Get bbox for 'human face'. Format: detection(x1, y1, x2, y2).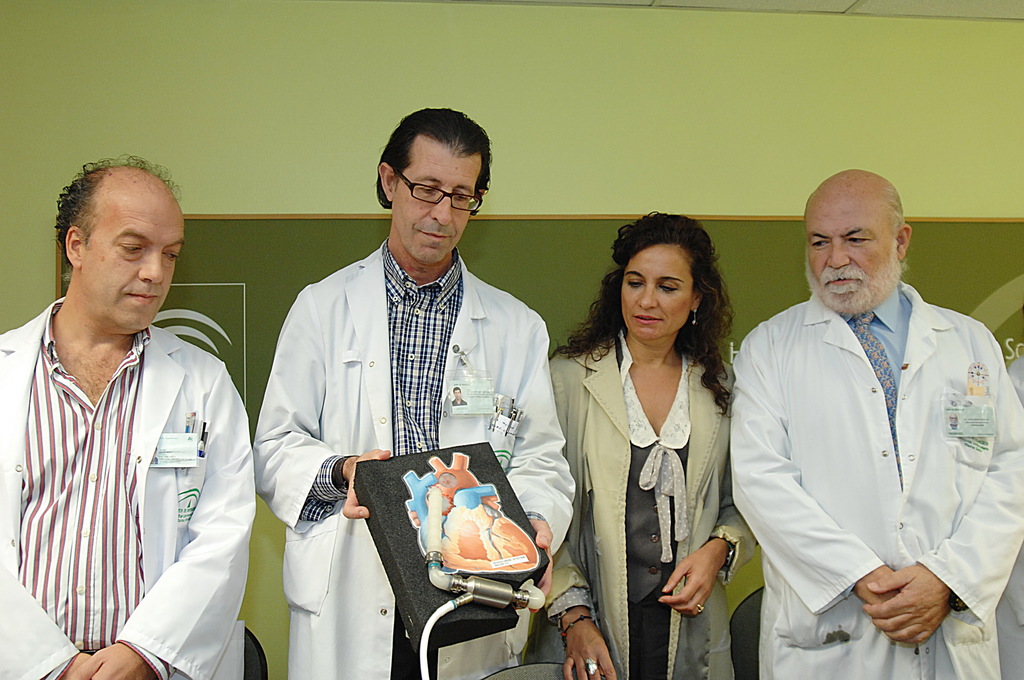
detection(801, 196, 897, 301).
